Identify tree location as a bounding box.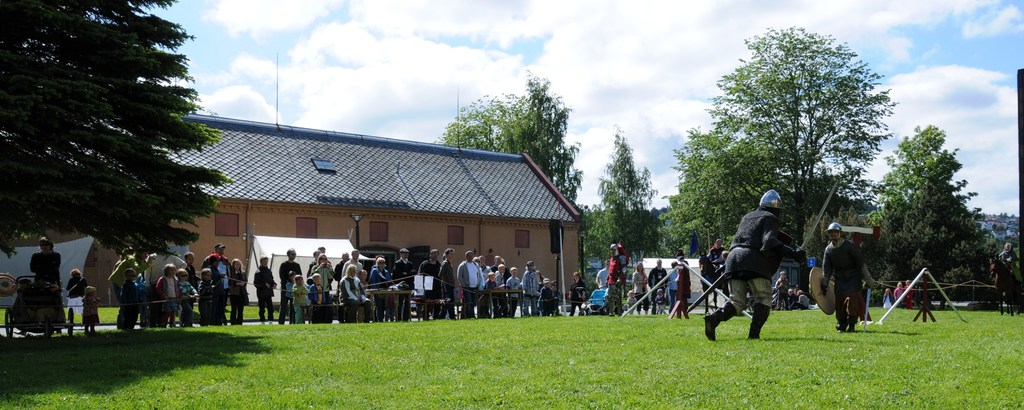
bbox=[852, 109, 1007, 303].
